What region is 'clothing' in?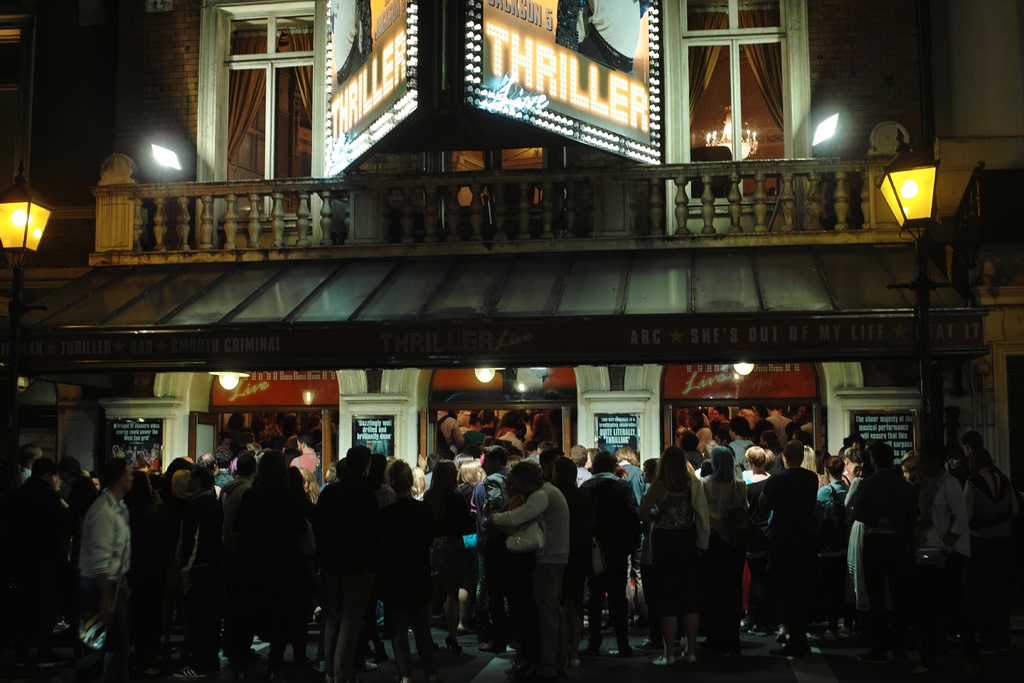
{"left": 418, "top": 486, "right": 470, "bottom": 631}.
